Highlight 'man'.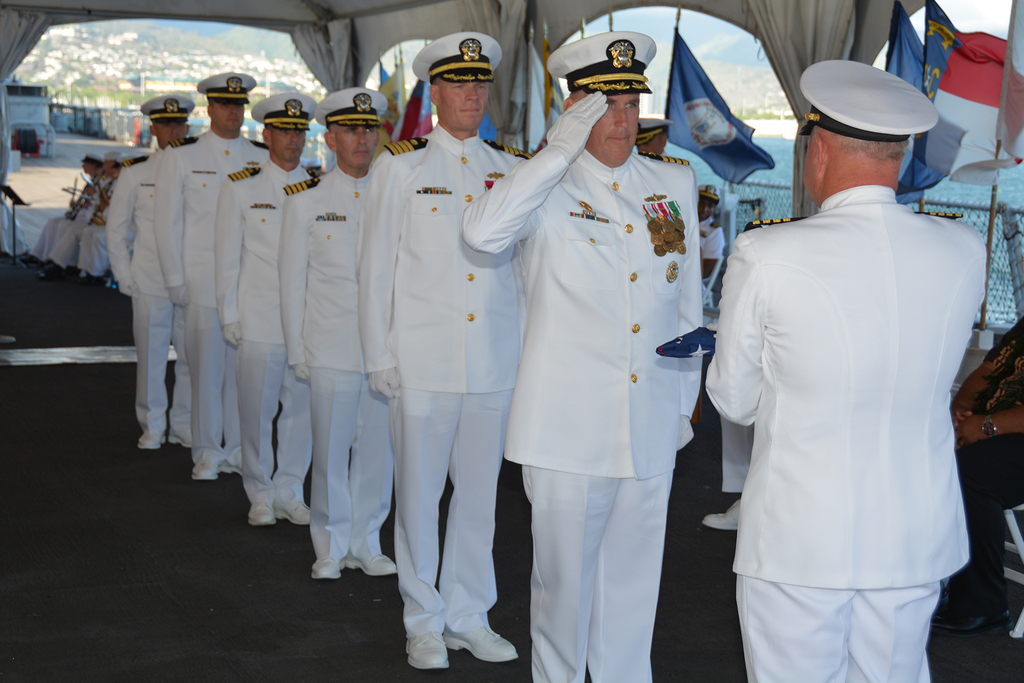
Highlighted region: [x1=459, y1=27, x2=706, y2=682].
